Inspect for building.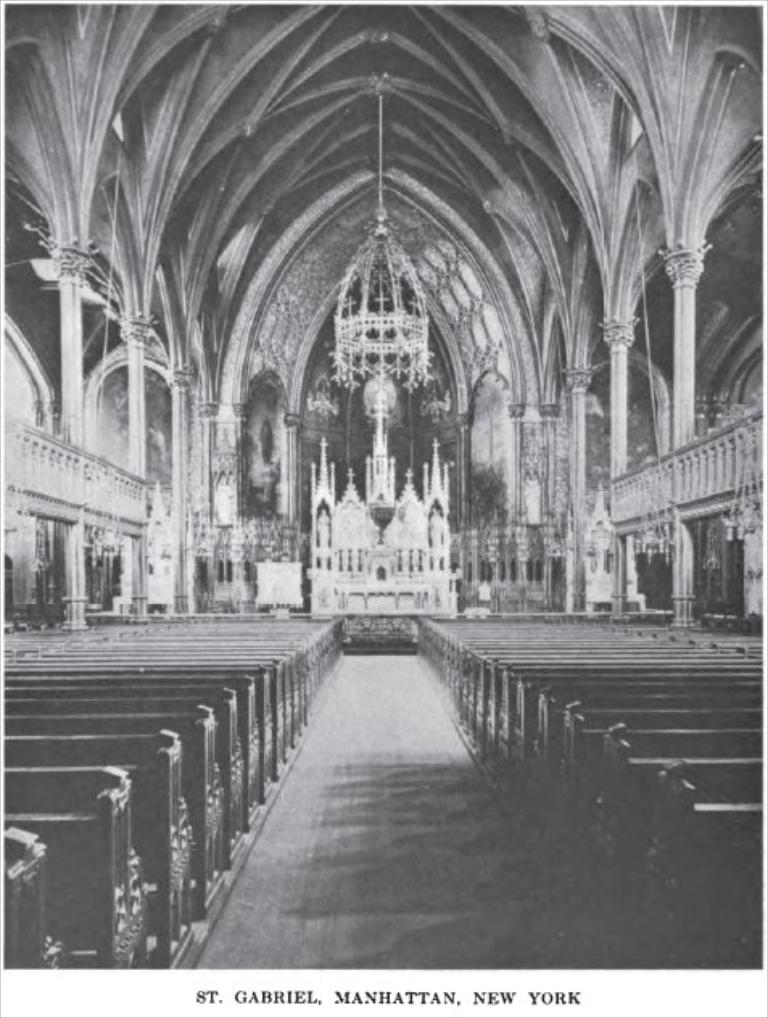
Inspection: select_region(0, 0, 766, 970).
